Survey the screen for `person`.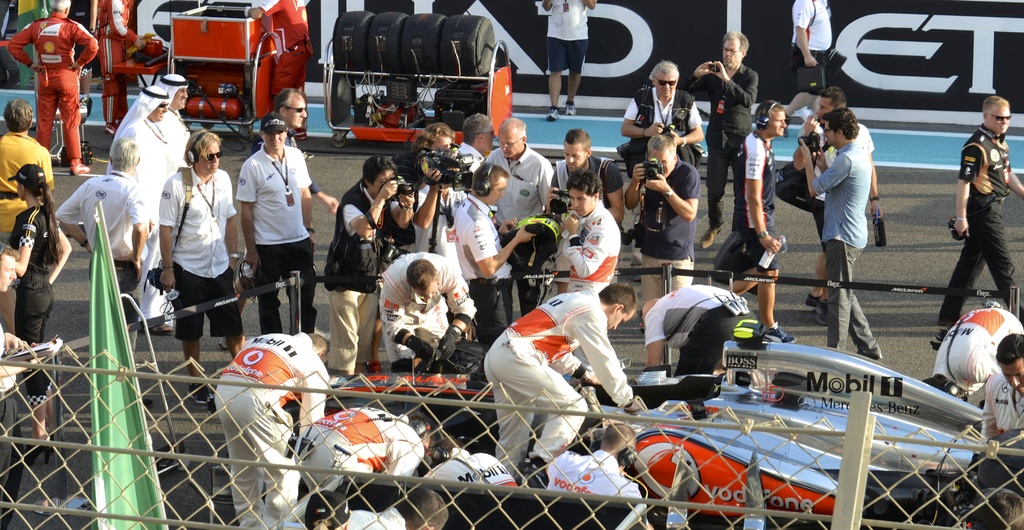
Survey found: select_region(161, 128, 244, 401).
